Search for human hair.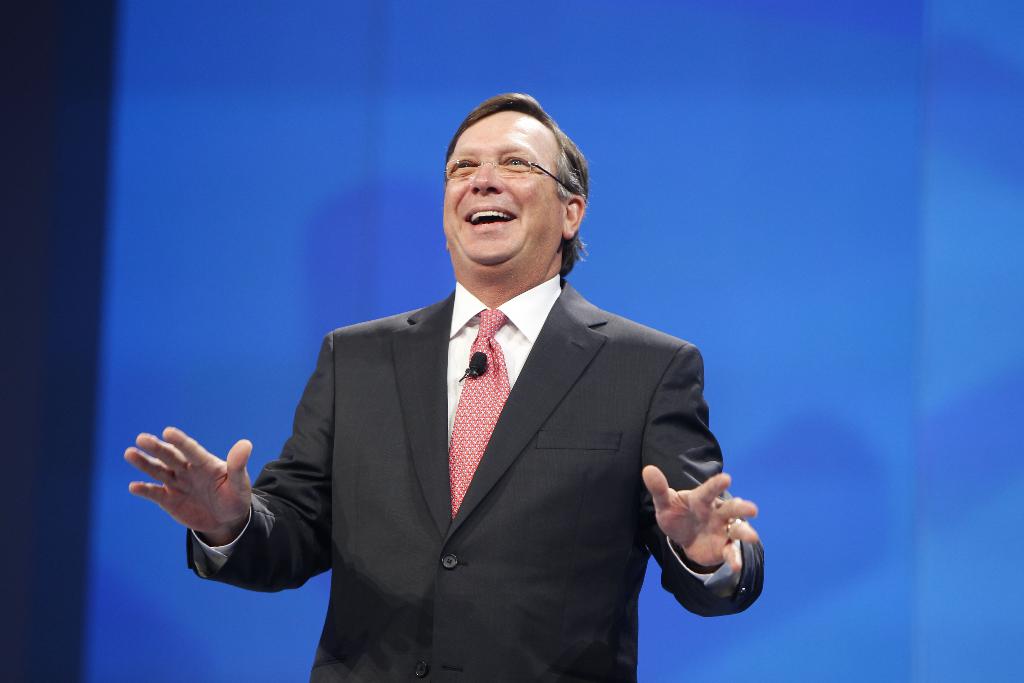
Found at crop(418, 86, 602, 265).
